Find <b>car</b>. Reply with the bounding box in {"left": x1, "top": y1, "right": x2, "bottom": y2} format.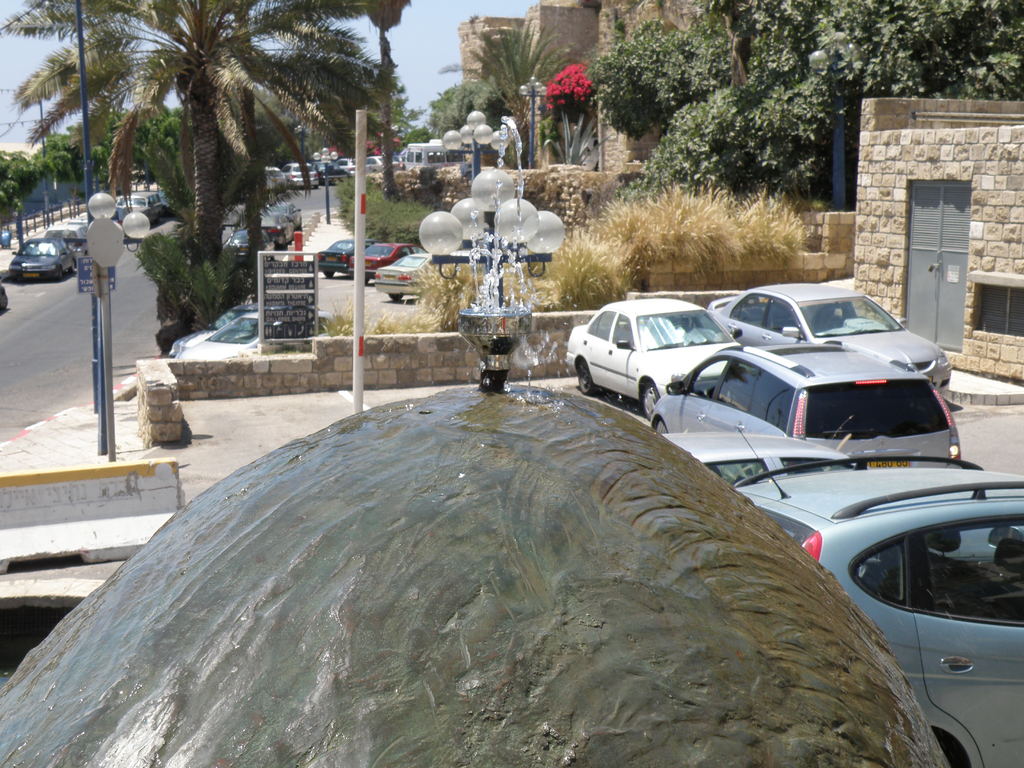
{"left": 655, "top": 434, "right": 872, "bottom": 490}.
